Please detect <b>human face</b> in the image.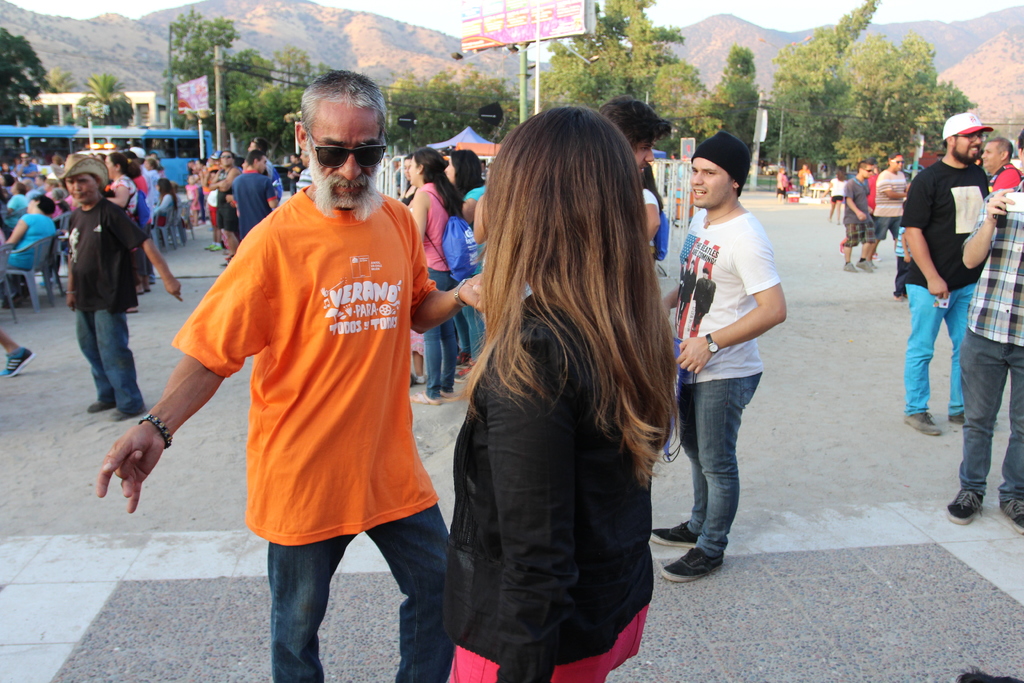
(x1=885, y1=155, x2=901, y2=171).
